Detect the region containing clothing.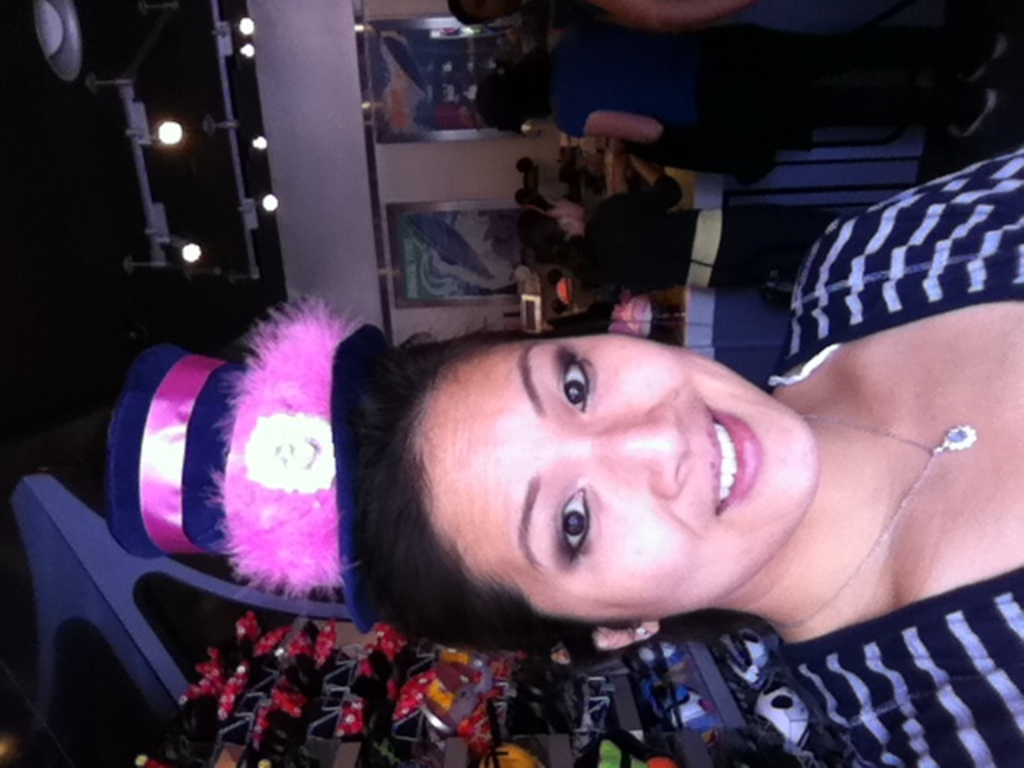
left=763, top=147, right=1022, bottom=766.
